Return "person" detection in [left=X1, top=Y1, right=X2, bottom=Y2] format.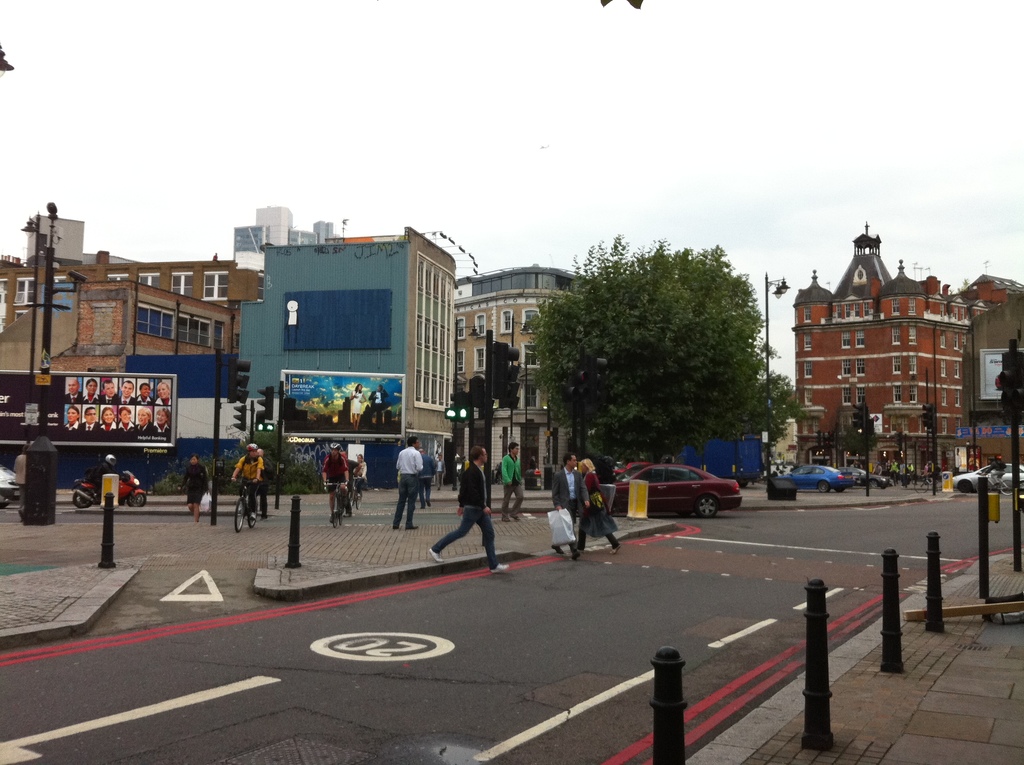
[left=495, top=439, right=522, bottom=529].
